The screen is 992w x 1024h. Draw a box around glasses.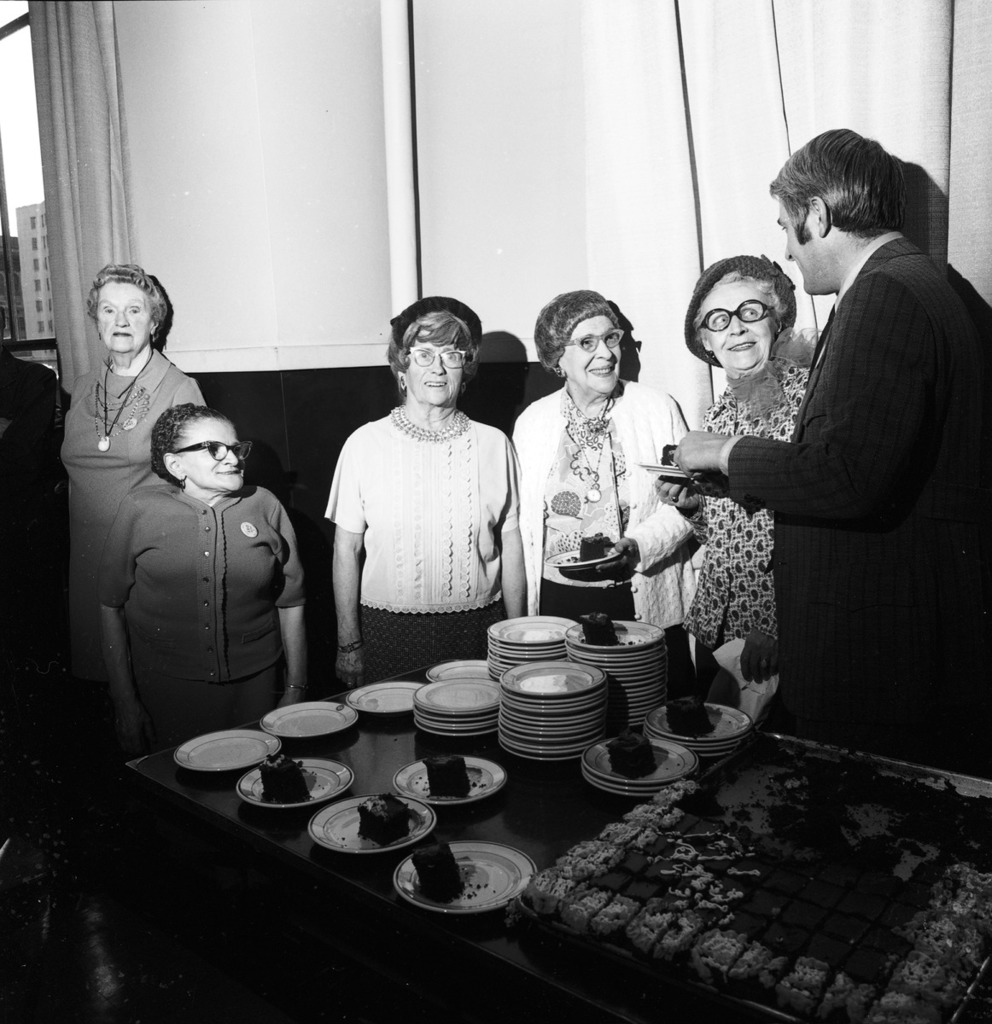
left=696, top=295, right=778, bottom=337.
